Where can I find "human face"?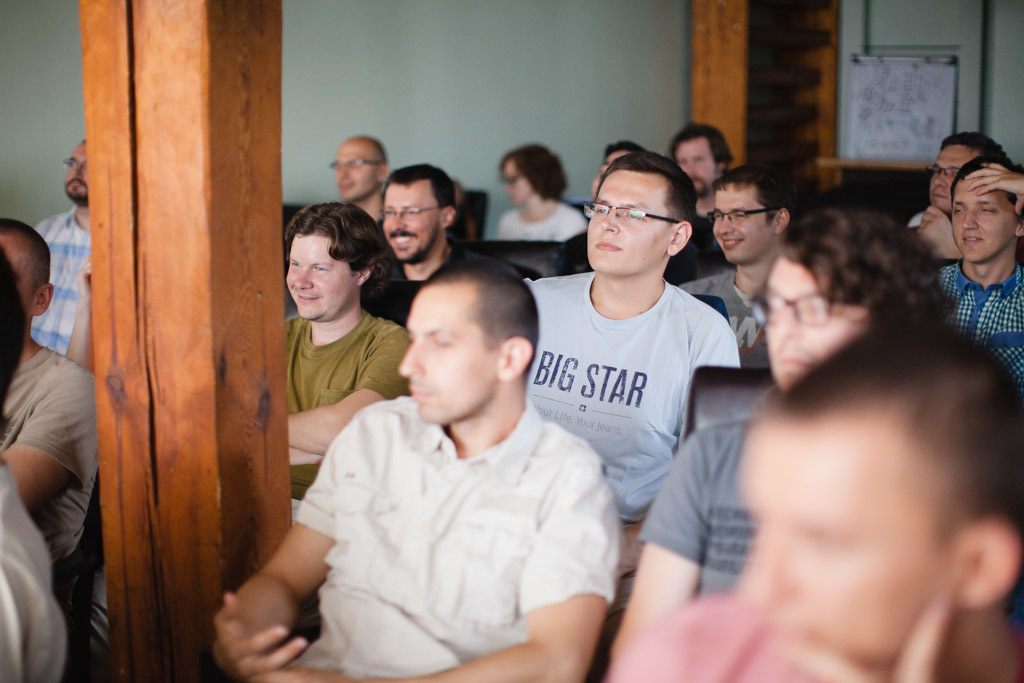
You can find it at rect(674, 133, 721, 197).
